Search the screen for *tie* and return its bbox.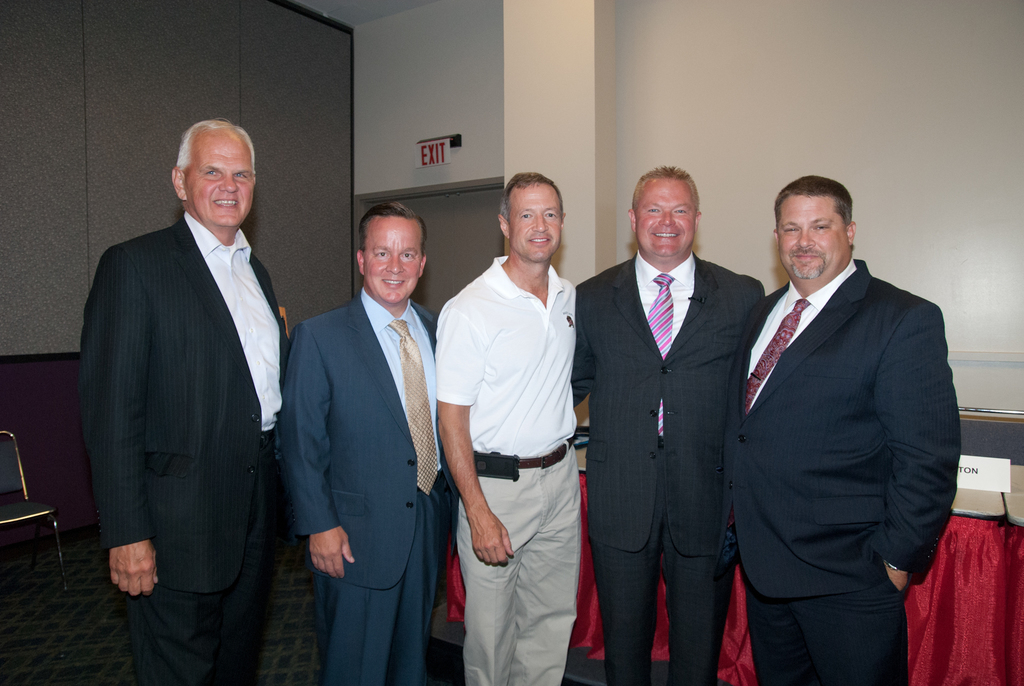
Found: [740,301,806,425].
